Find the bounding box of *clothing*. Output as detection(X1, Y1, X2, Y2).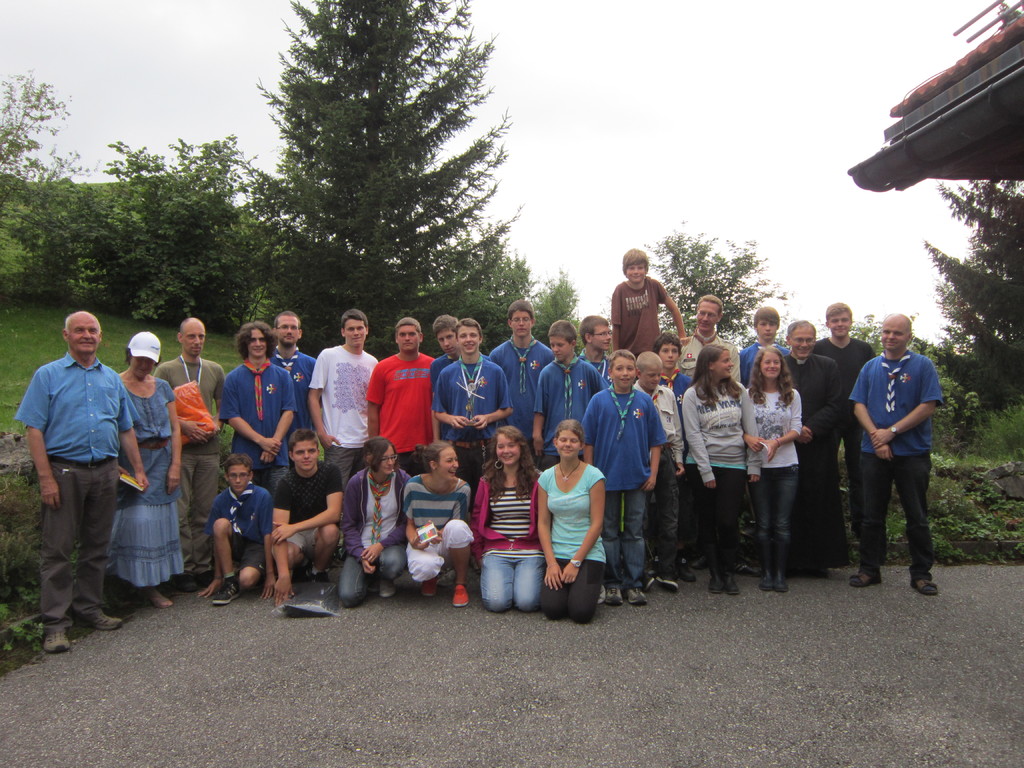
detection(271, 346, 320, 466).
